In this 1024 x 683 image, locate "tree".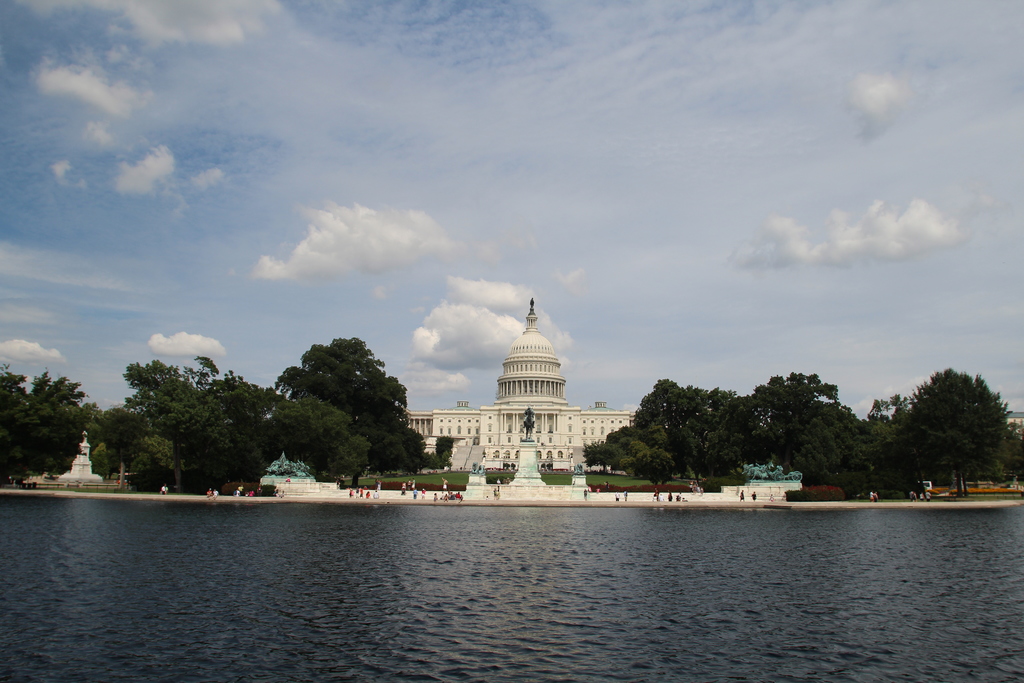
Bounding box: pyautogui.locateOnScreen(270, 337, 408, 431).
